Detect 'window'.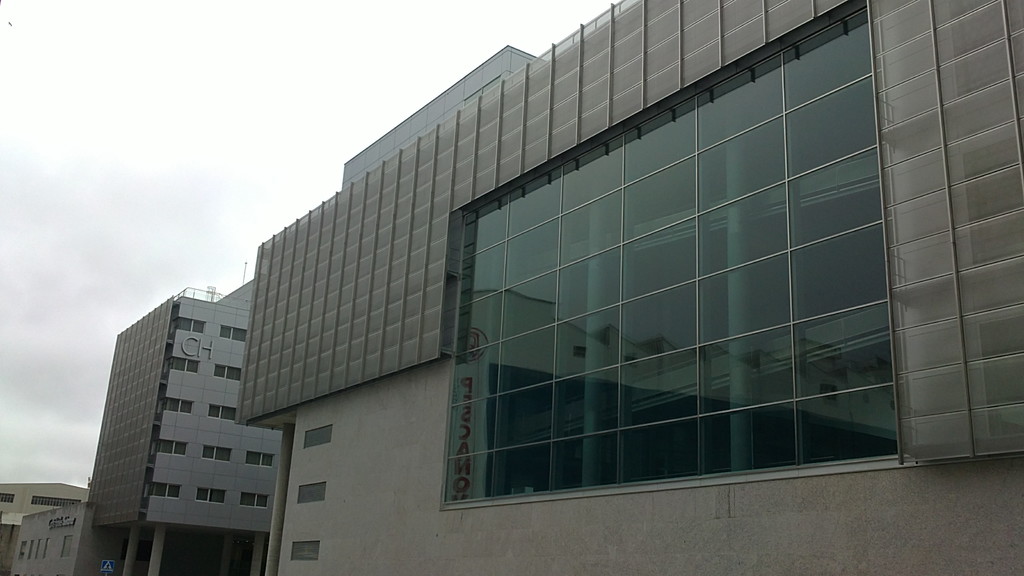
Detected at 28/536/33/558.
